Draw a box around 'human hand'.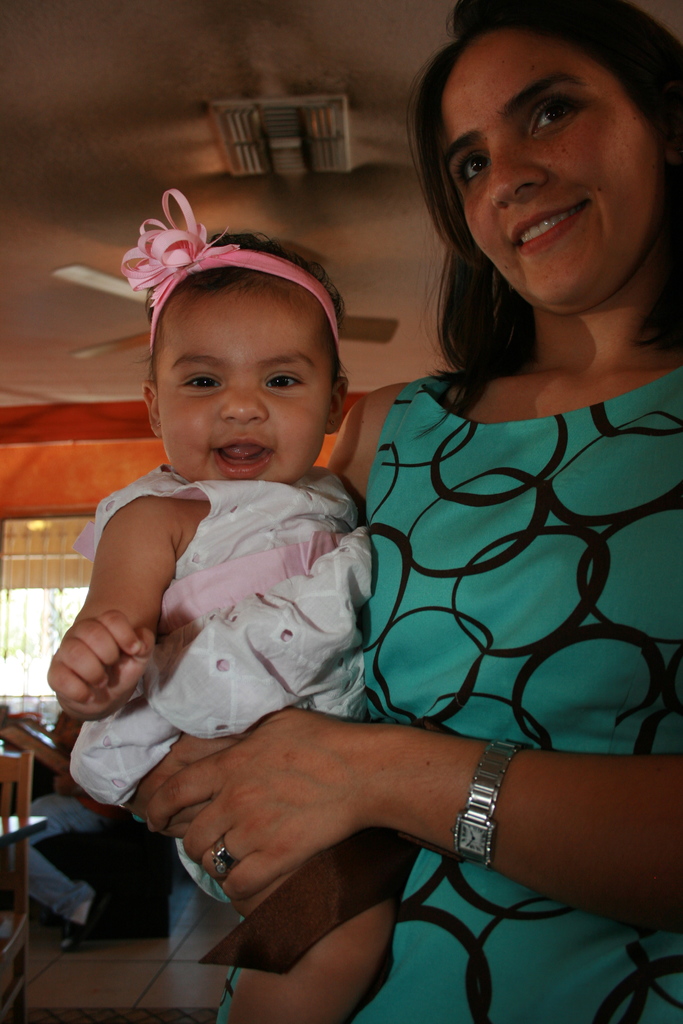
<region>121, 736, 252, 839</region>.
